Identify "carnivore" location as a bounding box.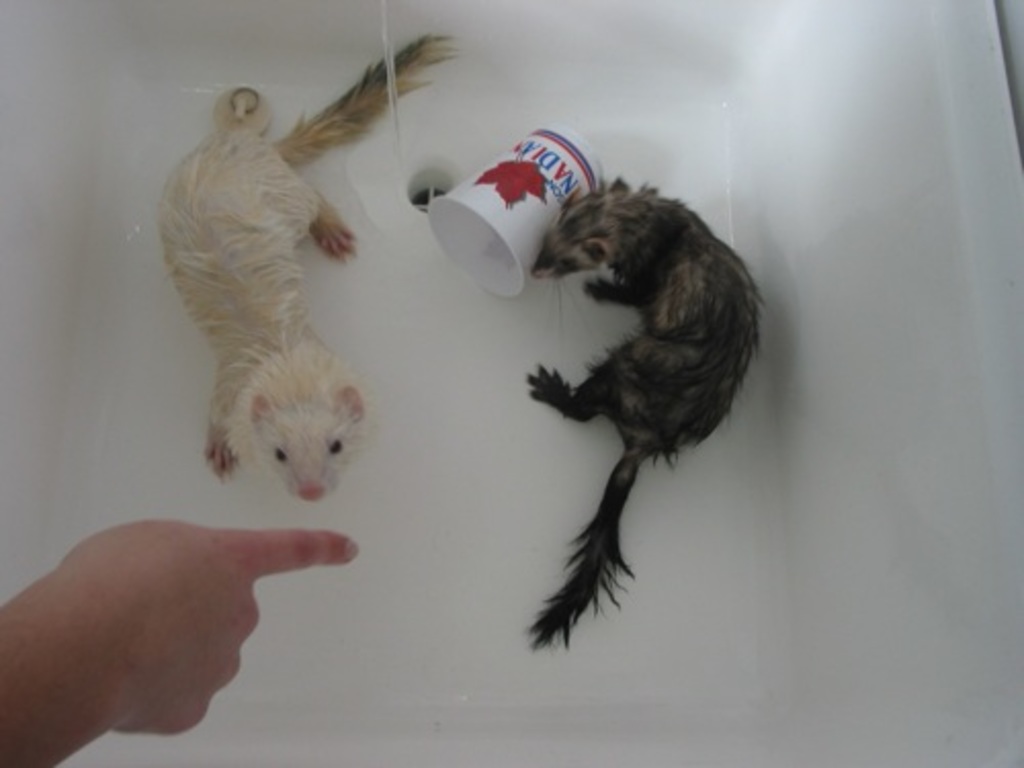
(518, 176, 774, 651).
